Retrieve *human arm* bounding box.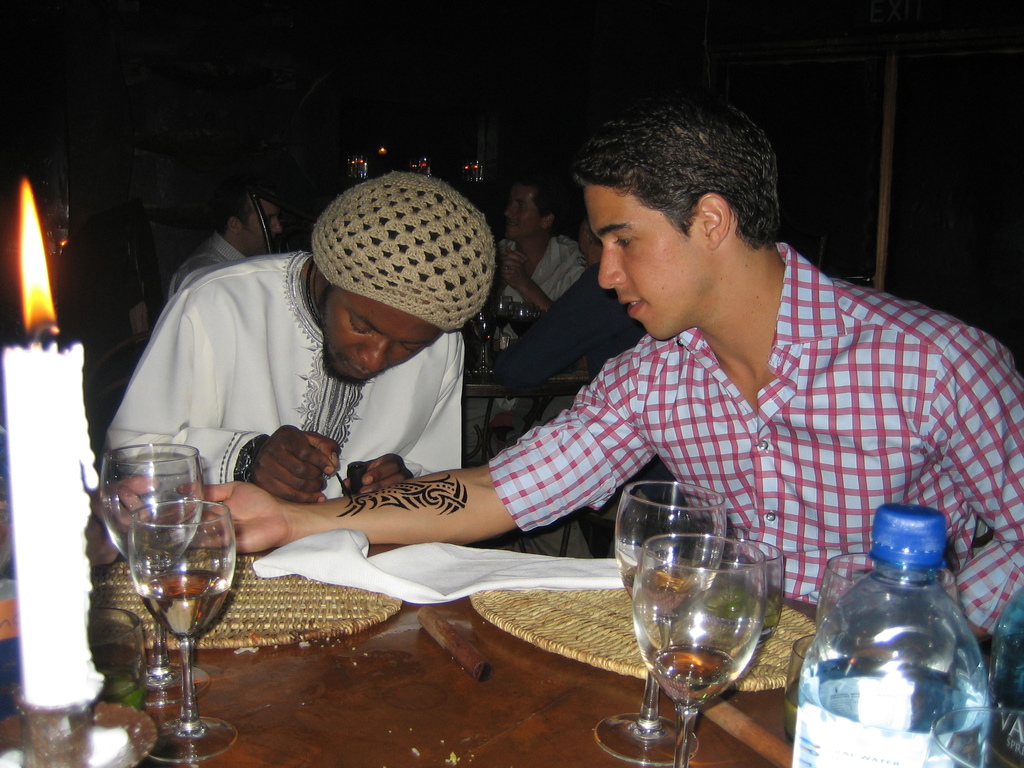
Bounding box: [left=357, top=331, right=472, bottom=492].
